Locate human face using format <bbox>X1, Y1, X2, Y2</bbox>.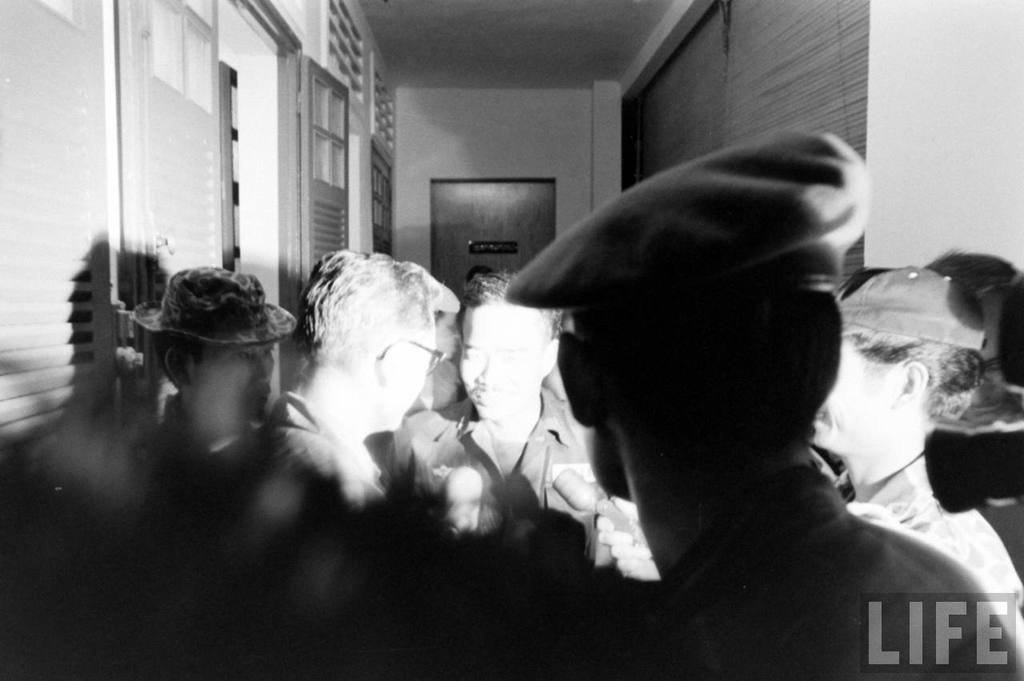
<bbox>460, 306, 551, 417</bbox>.
